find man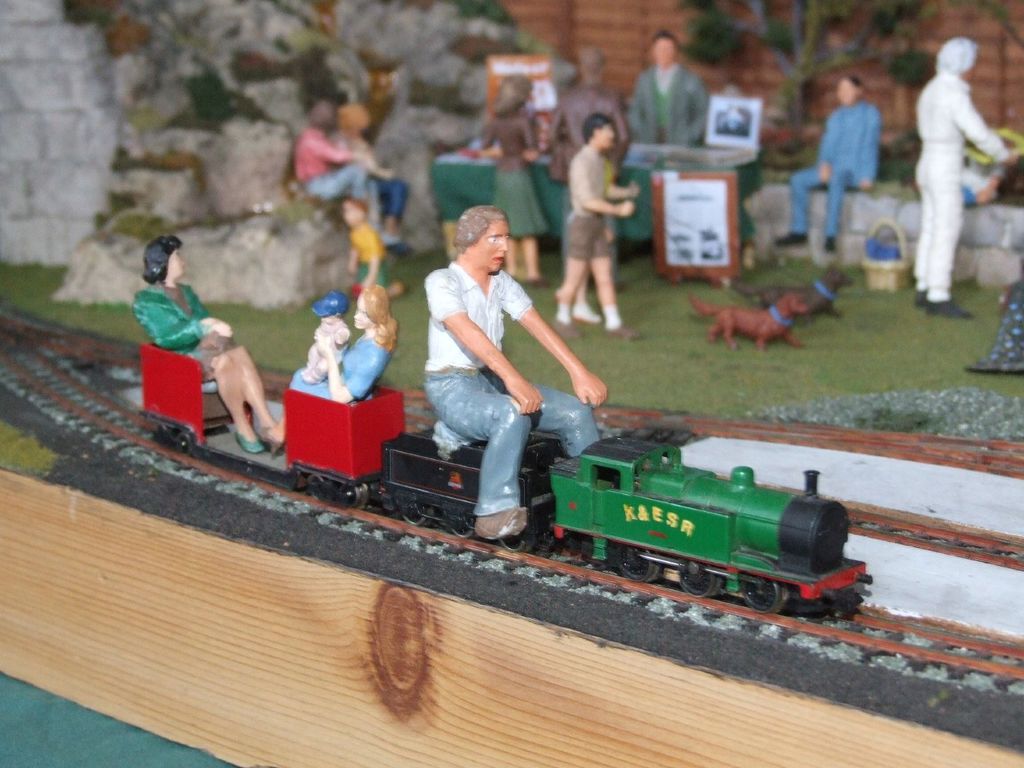
[293,100,374,219]
